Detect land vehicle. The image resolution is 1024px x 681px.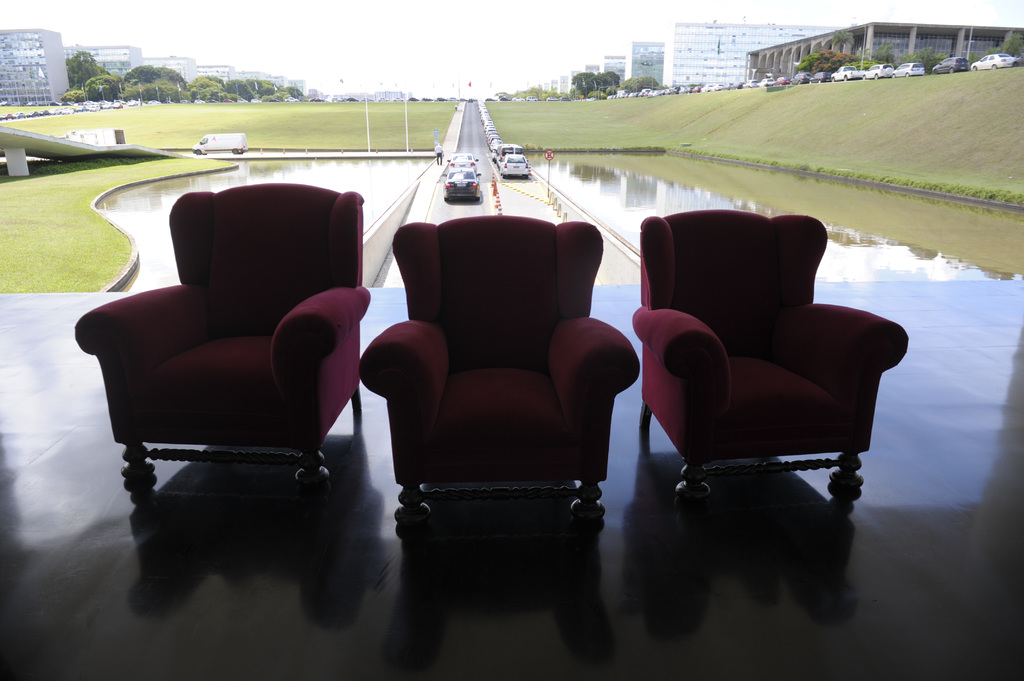
region(497, 143, 526, 169).
